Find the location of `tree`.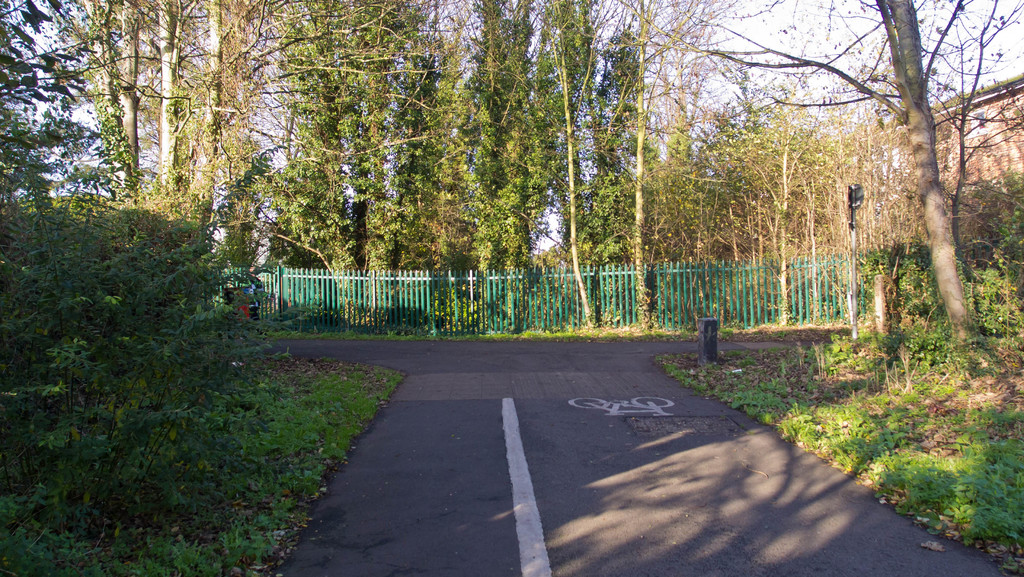
Location: box=[250, 0, 472, 334].
